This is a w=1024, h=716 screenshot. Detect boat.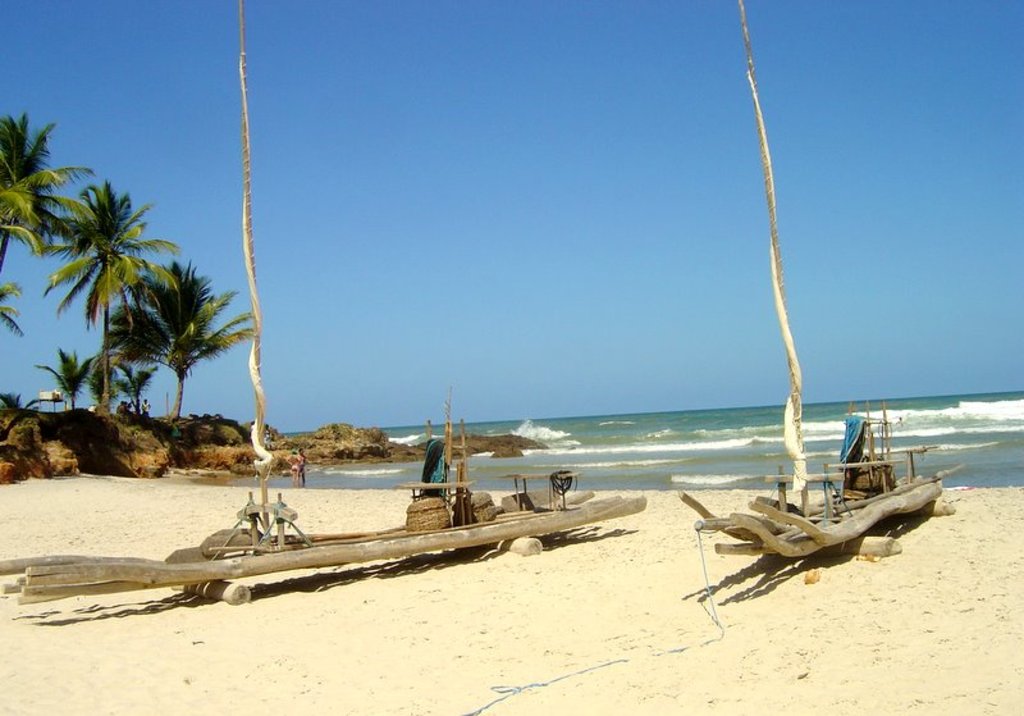
[718, 402, 946, 551].
